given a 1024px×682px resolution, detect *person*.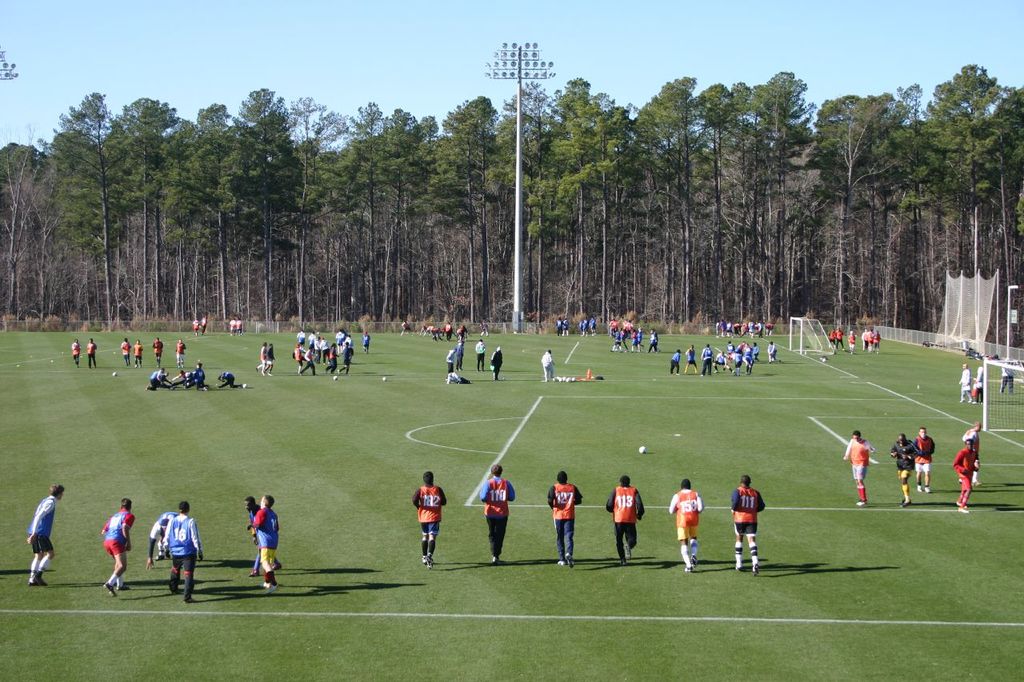
box(914, 425, 937, 499).
